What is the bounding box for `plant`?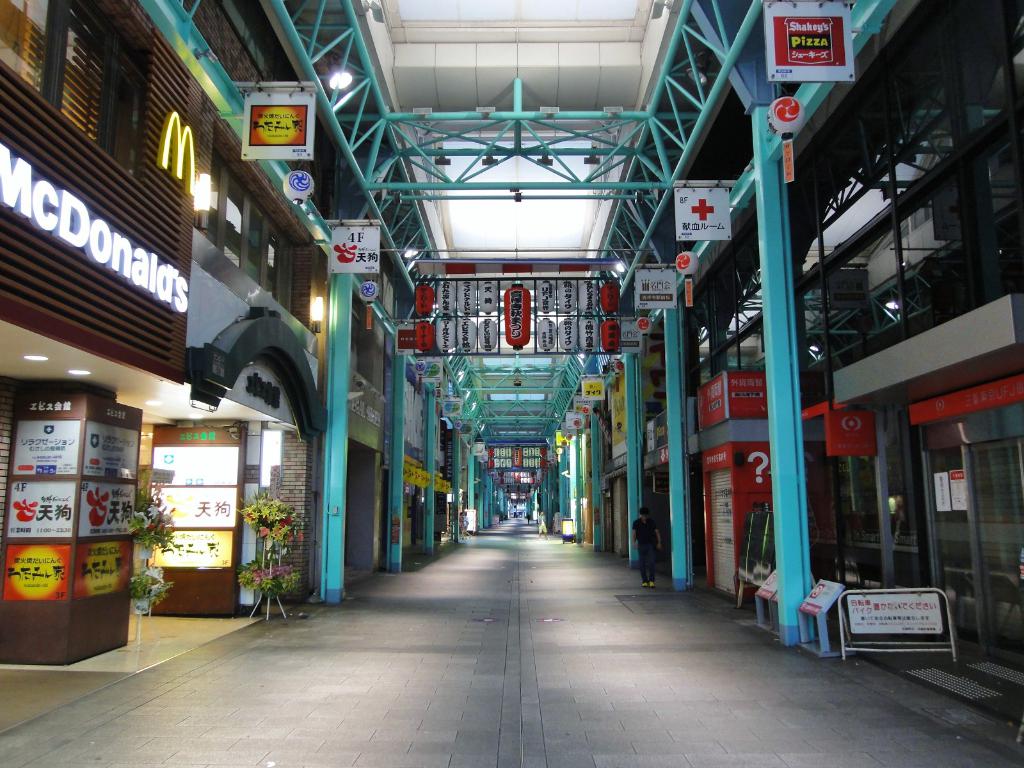
{"x1": 111, "y1": 556, "x2": 177, "y2": 609}.
